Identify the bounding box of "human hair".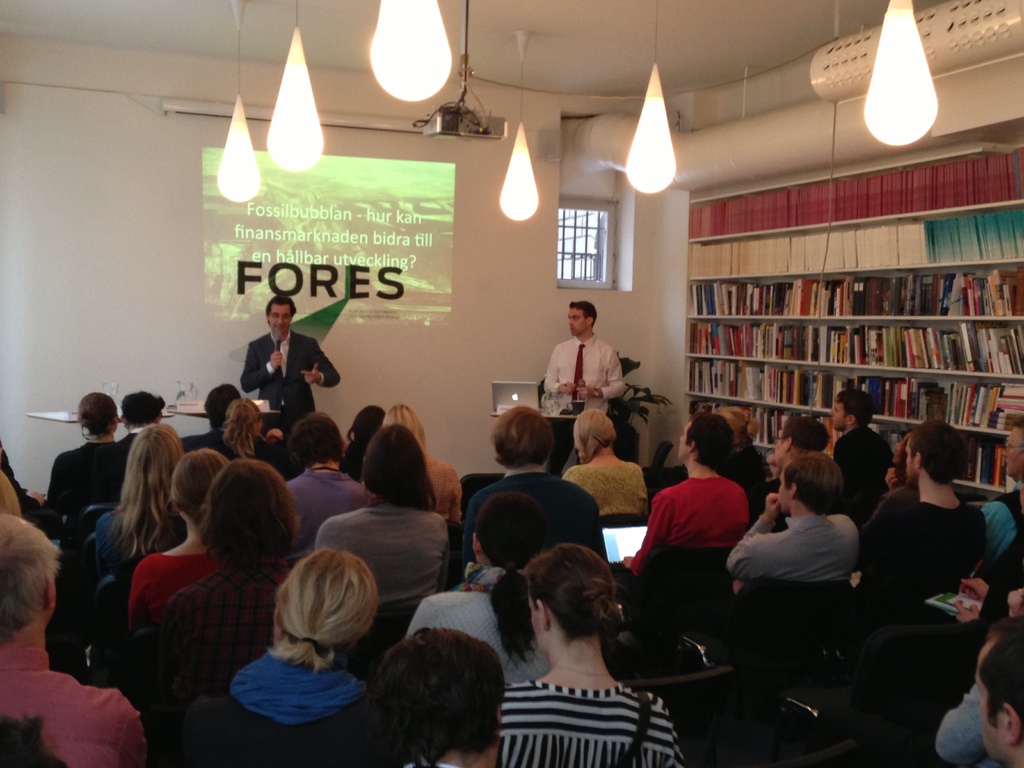
0/469/20/515.
